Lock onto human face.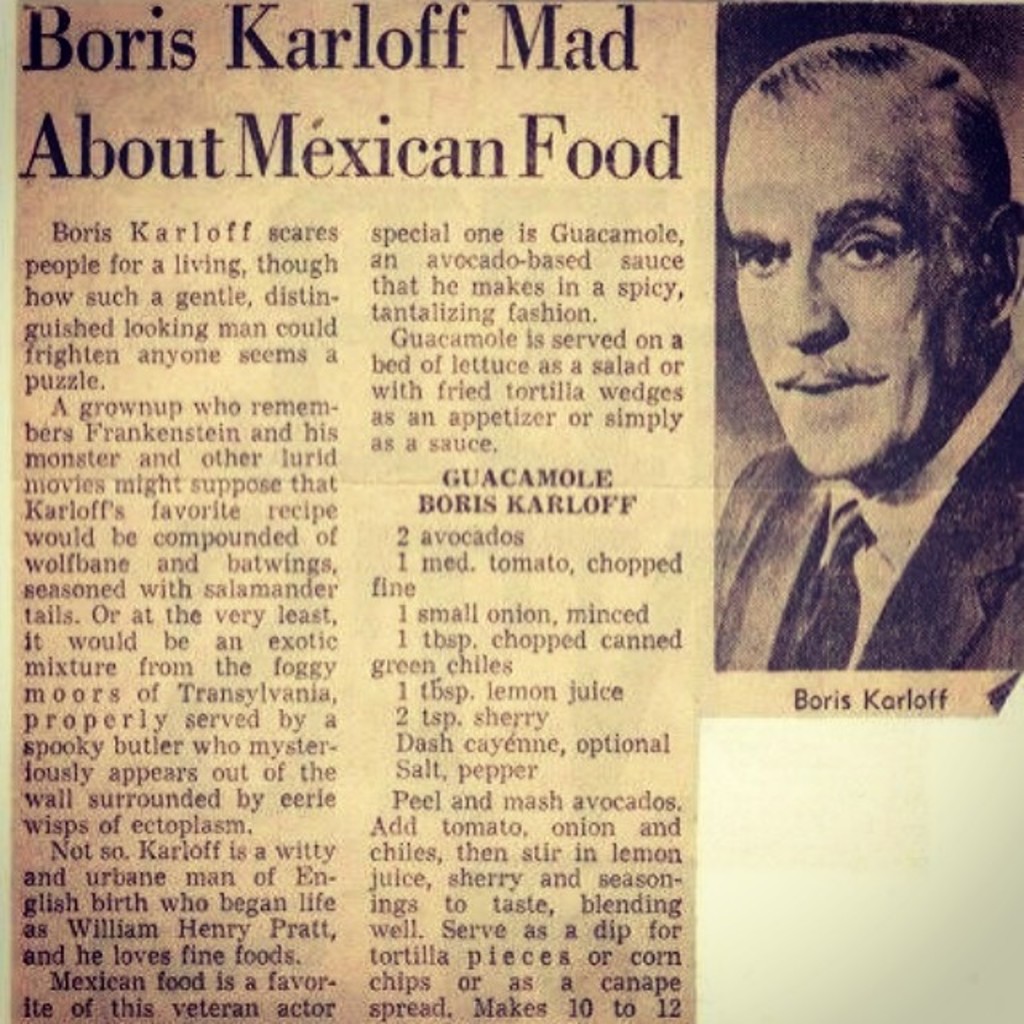
Locked: locate(723, 117, 970, 498).
